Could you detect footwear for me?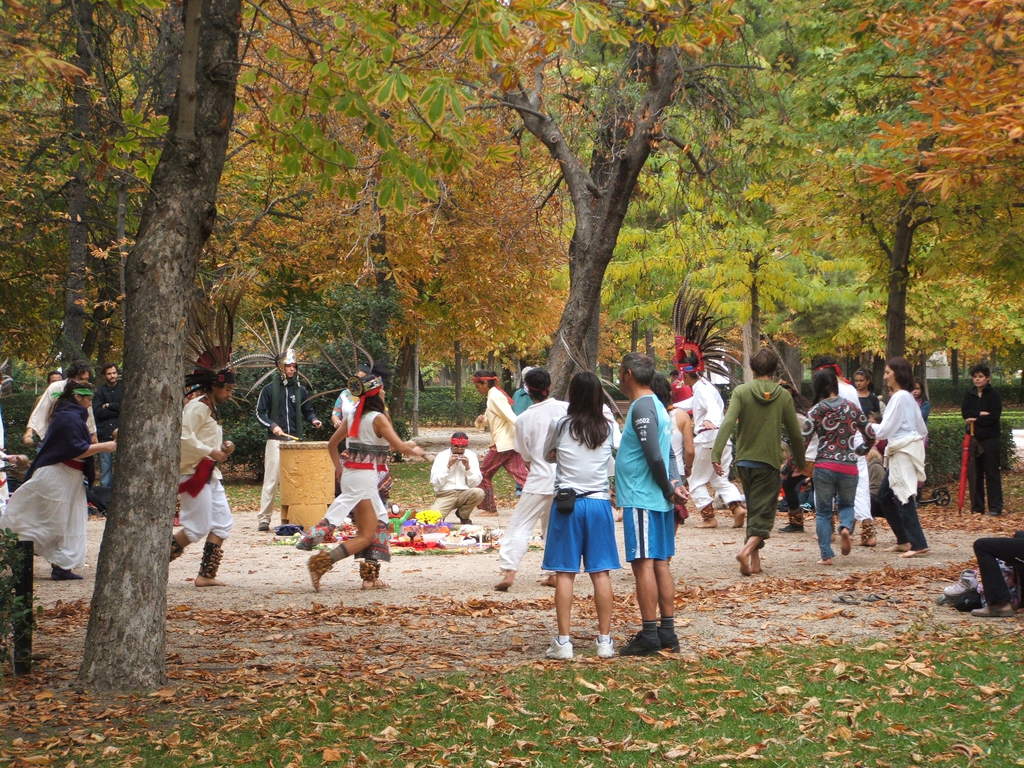
Detection result: {"left": 662, "top": 628, "right": 685, "bottom": 653}.
